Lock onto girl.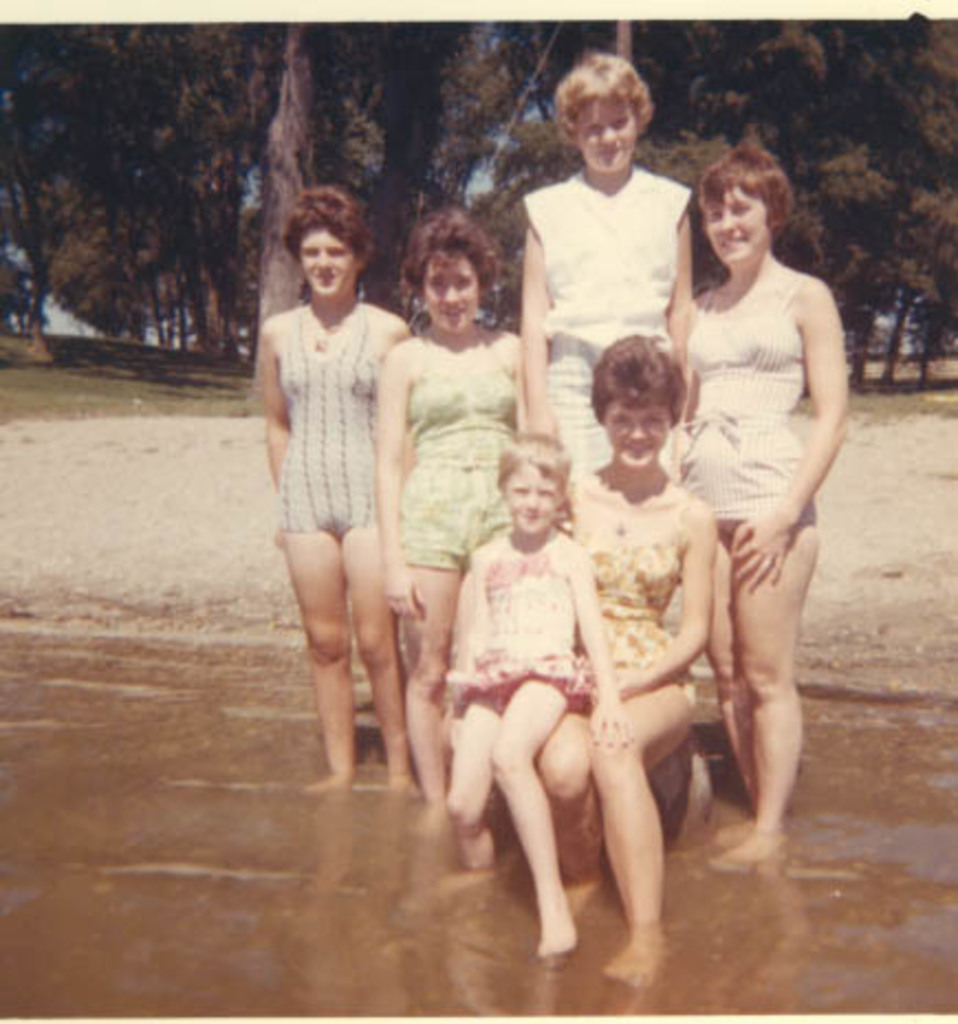
Locked: detection(379, 205, 529, 804).
